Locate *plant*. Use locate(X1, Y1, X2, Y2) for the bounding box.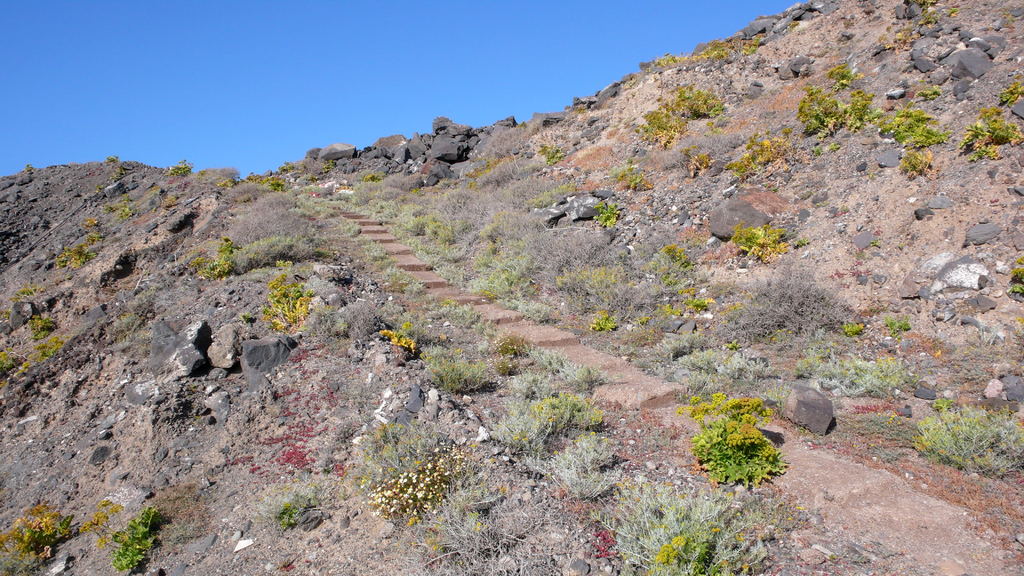
locate(284, 159, 295, 170).
